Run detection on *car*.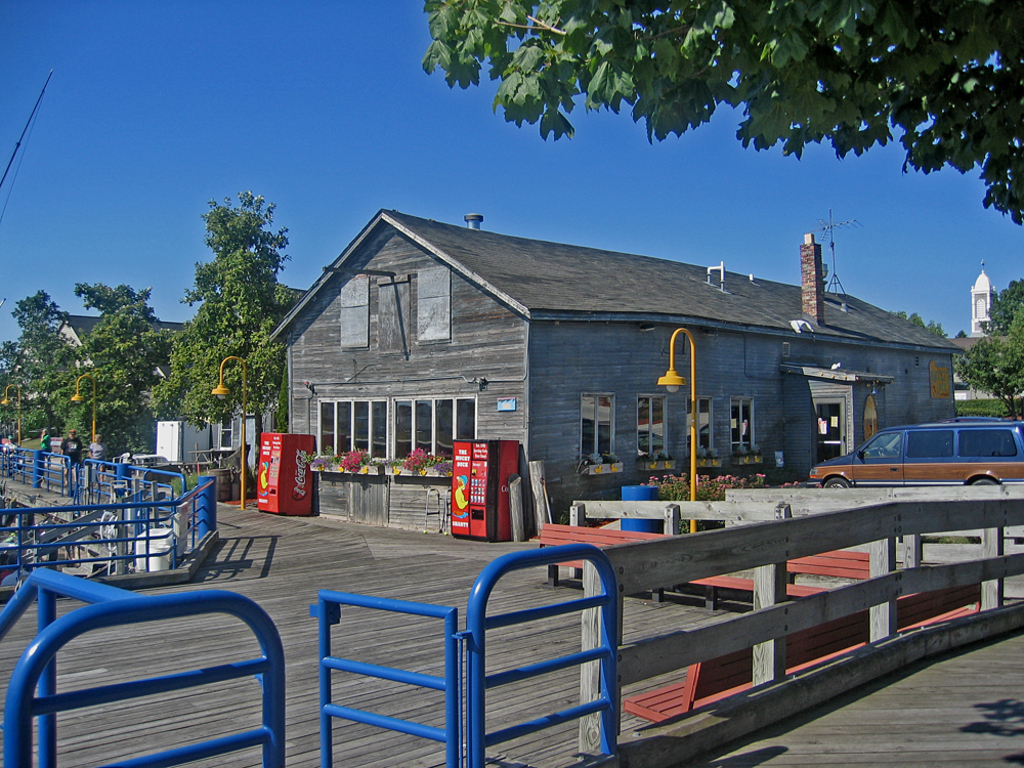
Result: x1=805 y1=424 x2=1023 y2=510.
